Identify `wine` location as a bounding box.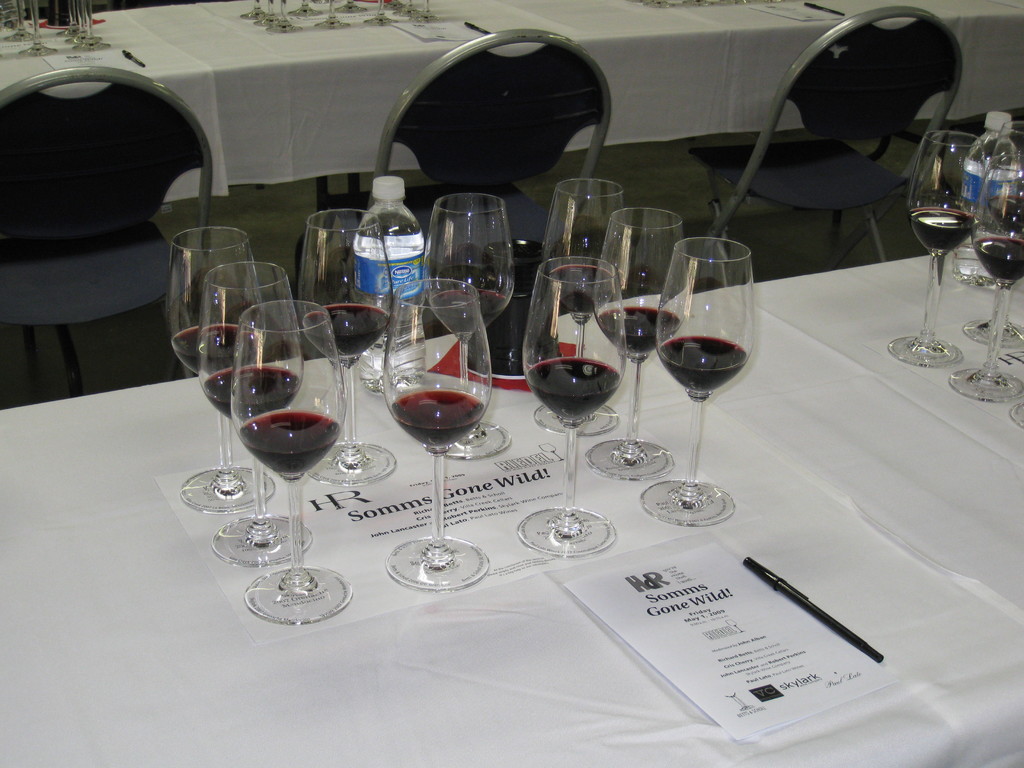
(911,207,976,250).
